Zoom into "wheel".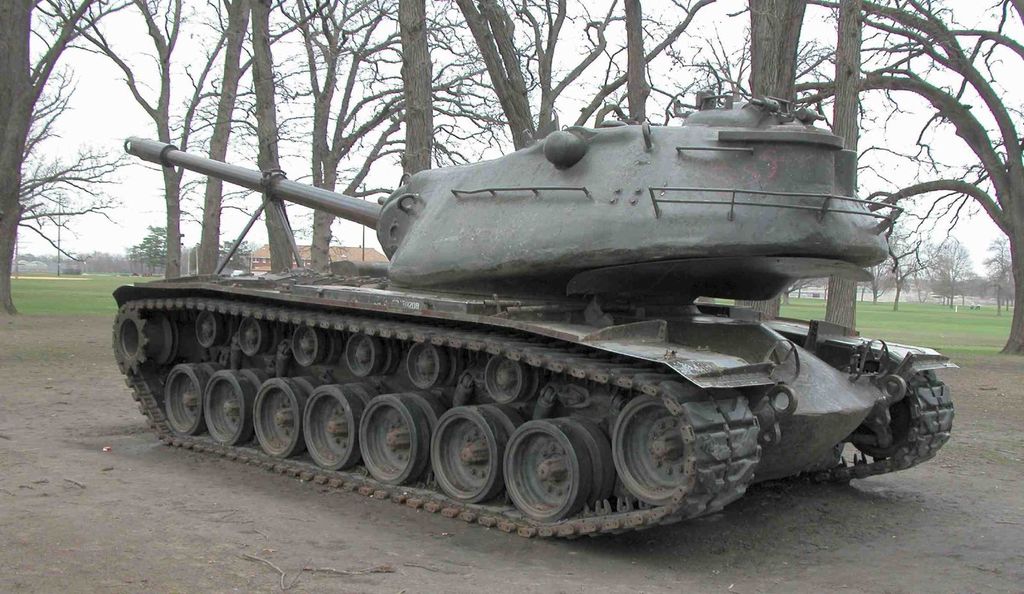
Zoom target: bbox(164, 360, 206, 438).
